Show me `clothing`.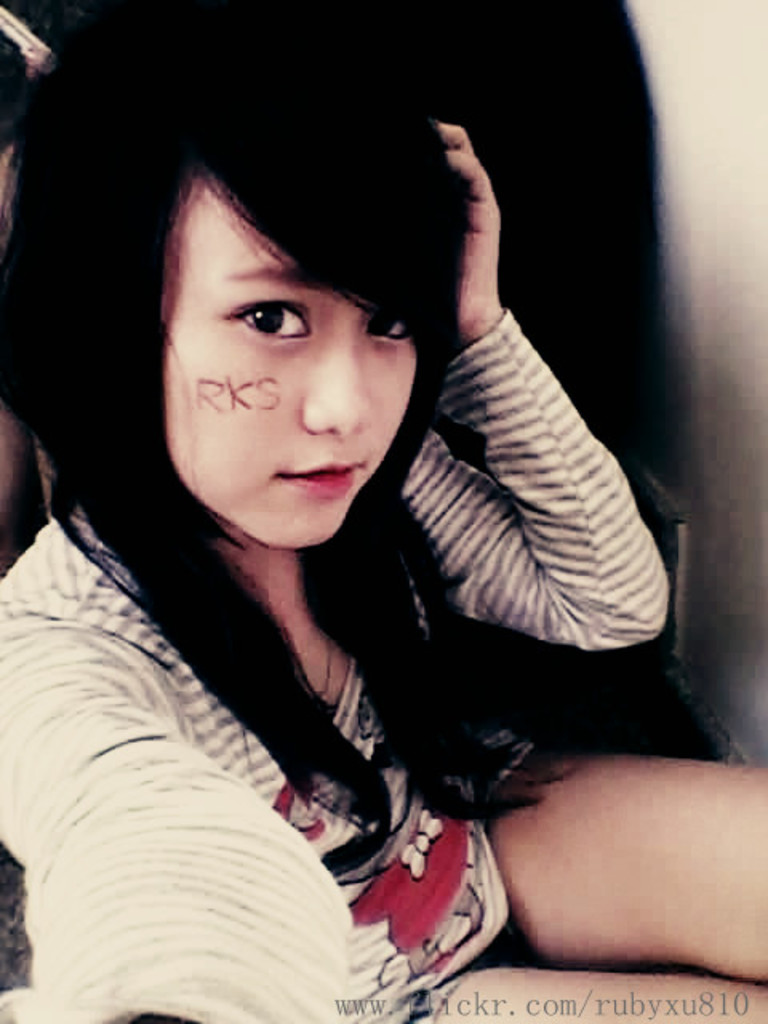
`clothing` is here: detection(22, 171, 638, 990).
